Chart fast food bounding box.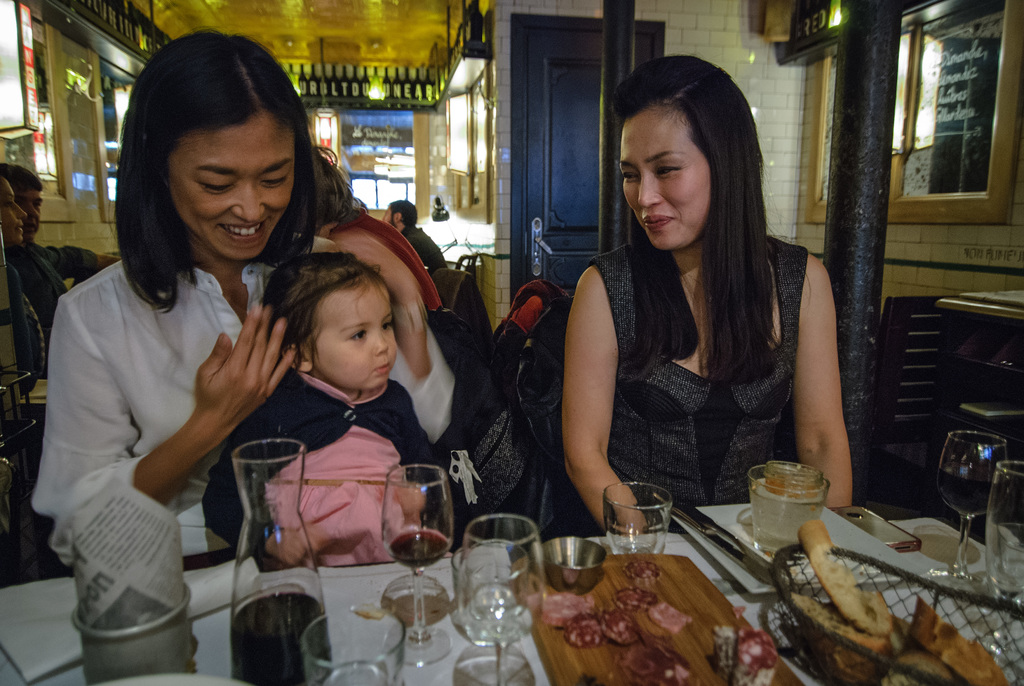
Charted: detection(790, 517, 1007, 685).
